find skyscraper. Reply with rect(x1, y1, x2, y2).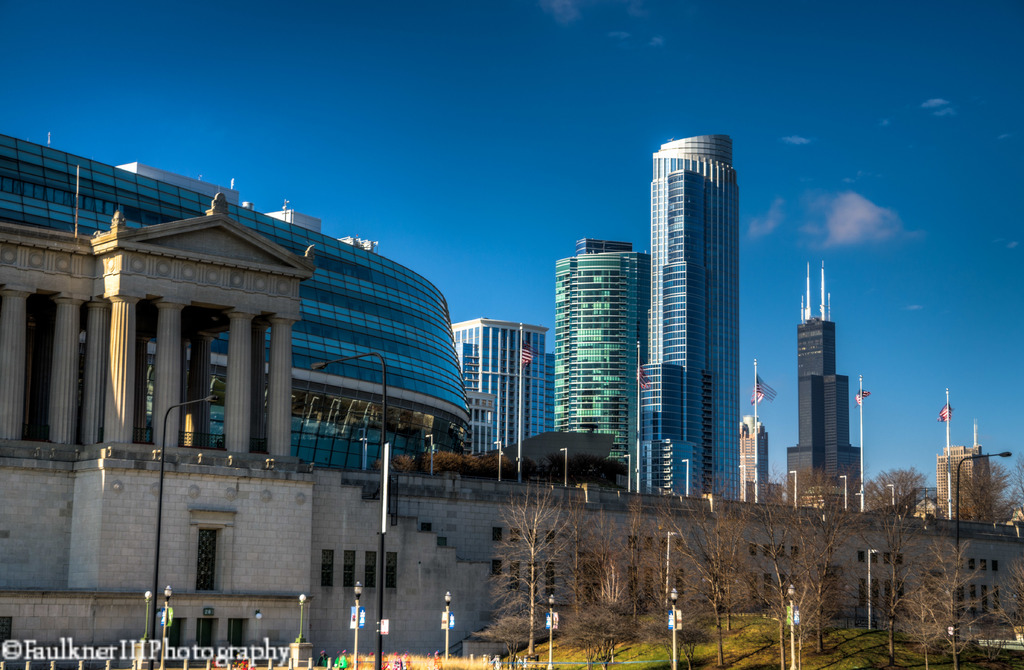
rect(555, 238, 653, 495).
